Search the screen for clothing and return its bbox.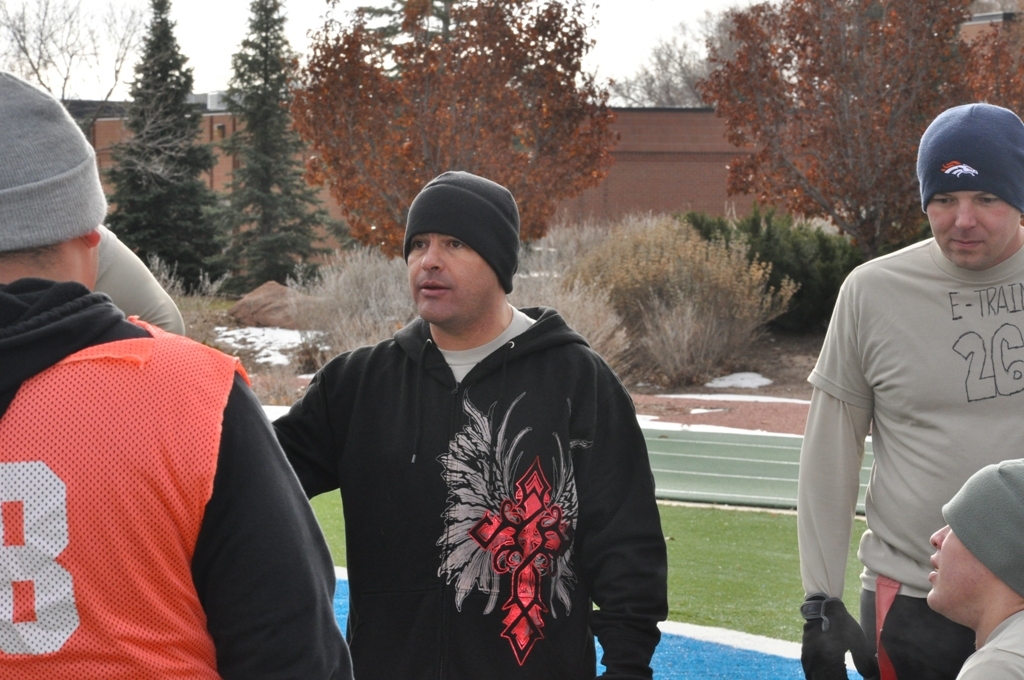
Found: <box>794,236,1023,679</box>.
